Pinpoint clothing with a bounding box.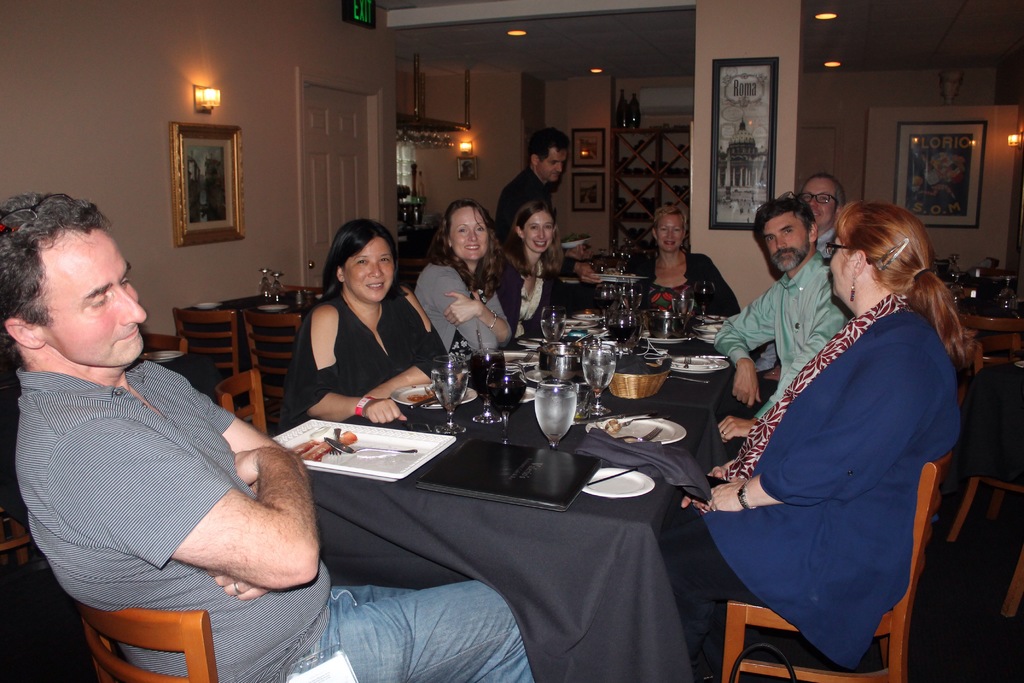
(left=415, top=253, right=501, bottom=357).
